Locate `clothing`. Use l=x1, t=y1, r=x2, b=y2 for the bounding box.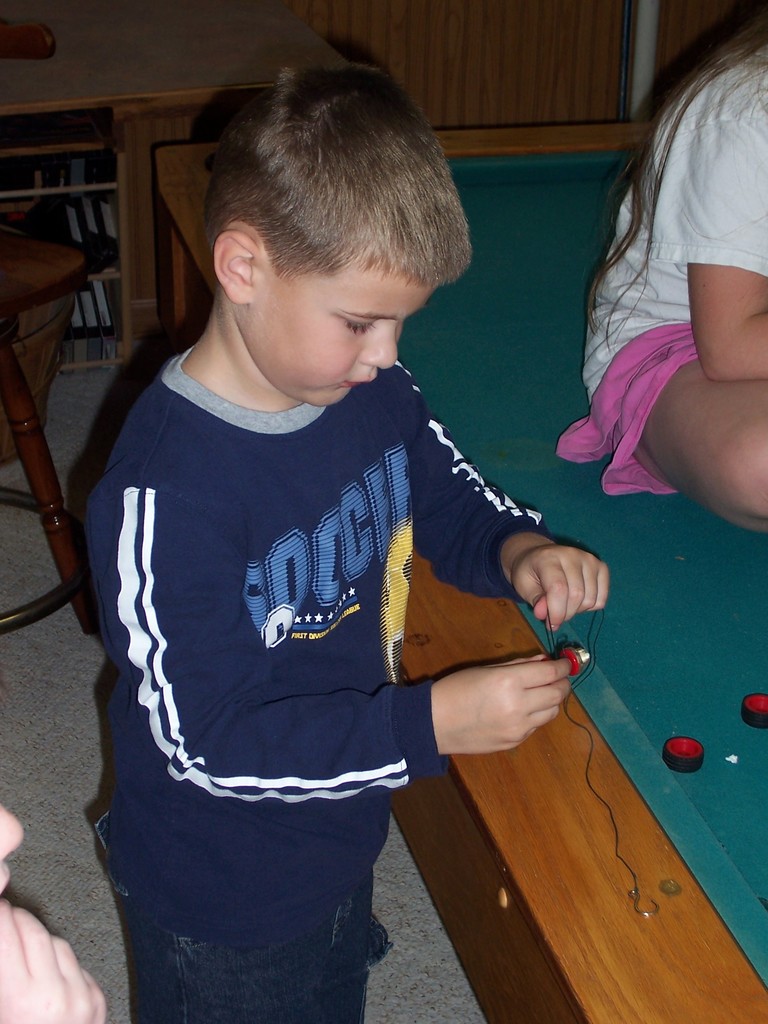
l=548, t=29, r=767, b=500.
